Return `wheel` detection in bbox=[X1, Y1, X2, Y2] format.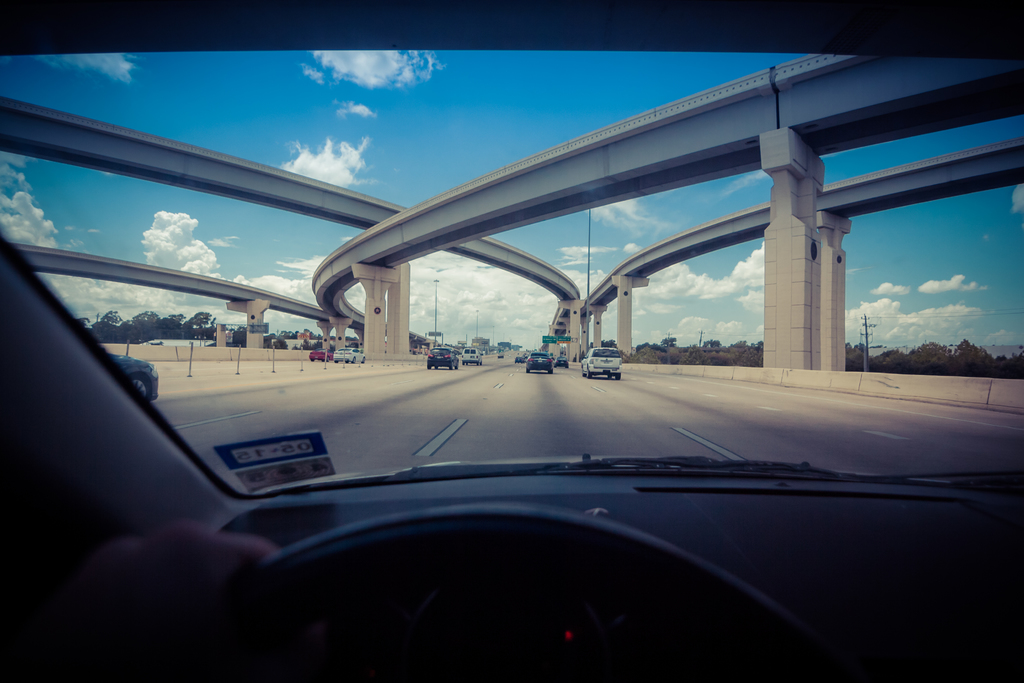
bbox=[130, 377, 150, 400].
